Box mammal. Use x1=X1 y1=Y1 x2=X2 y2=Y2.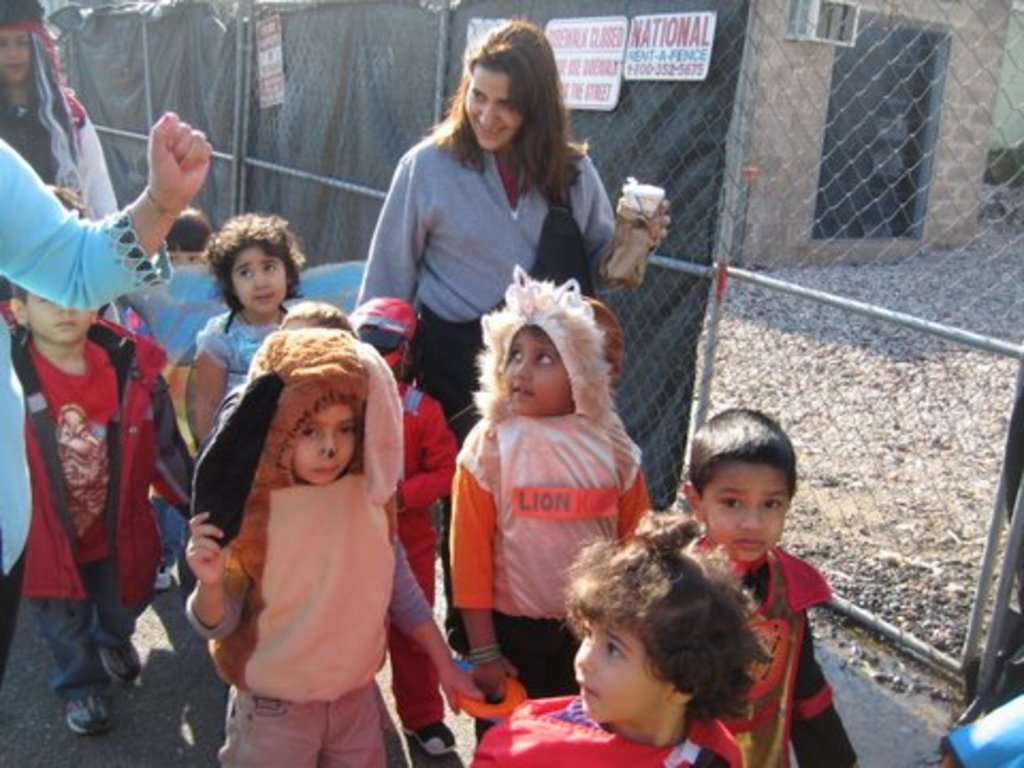
x1=186 y1=207 x2=305 y2=463.
